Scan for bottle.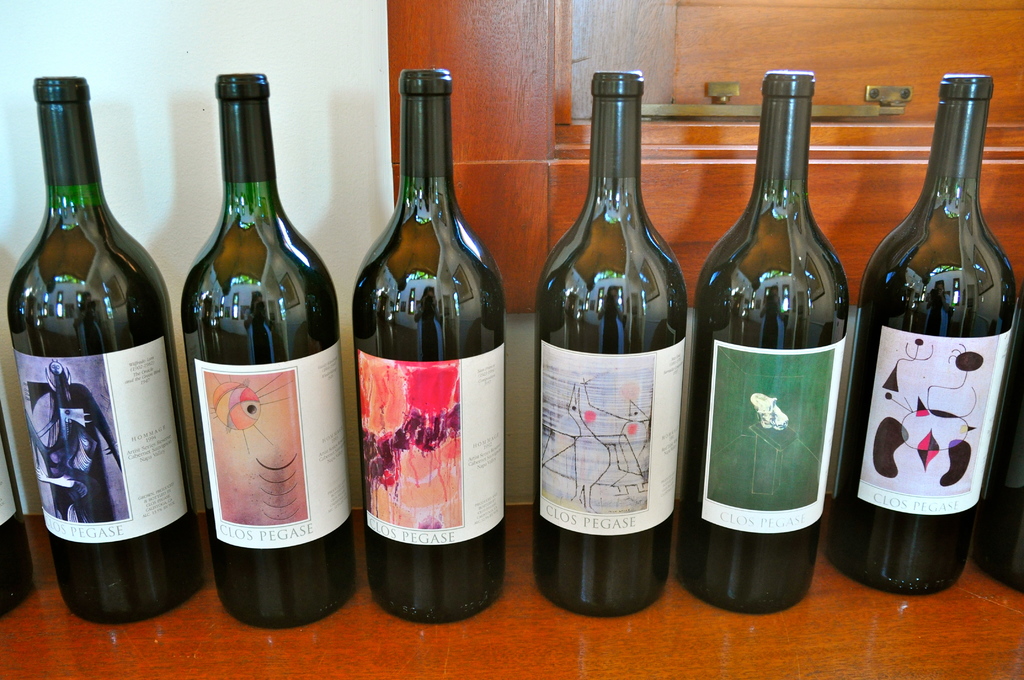
Scan result: detection(829, 74, 1018, 600).
